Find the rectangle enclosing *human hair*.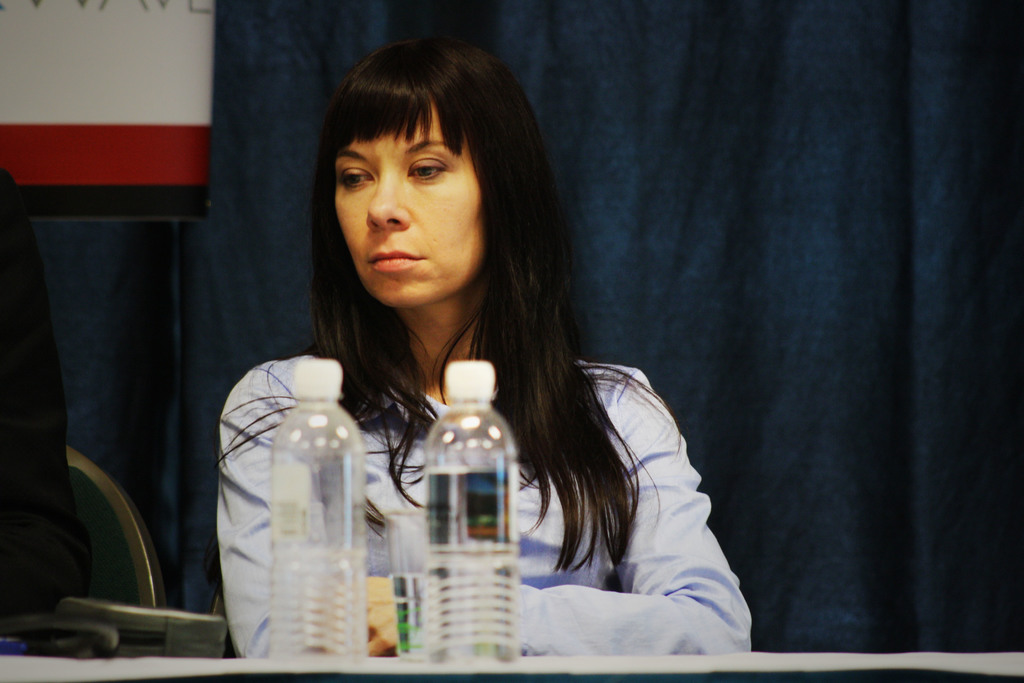
322, 47, 675, 504.
